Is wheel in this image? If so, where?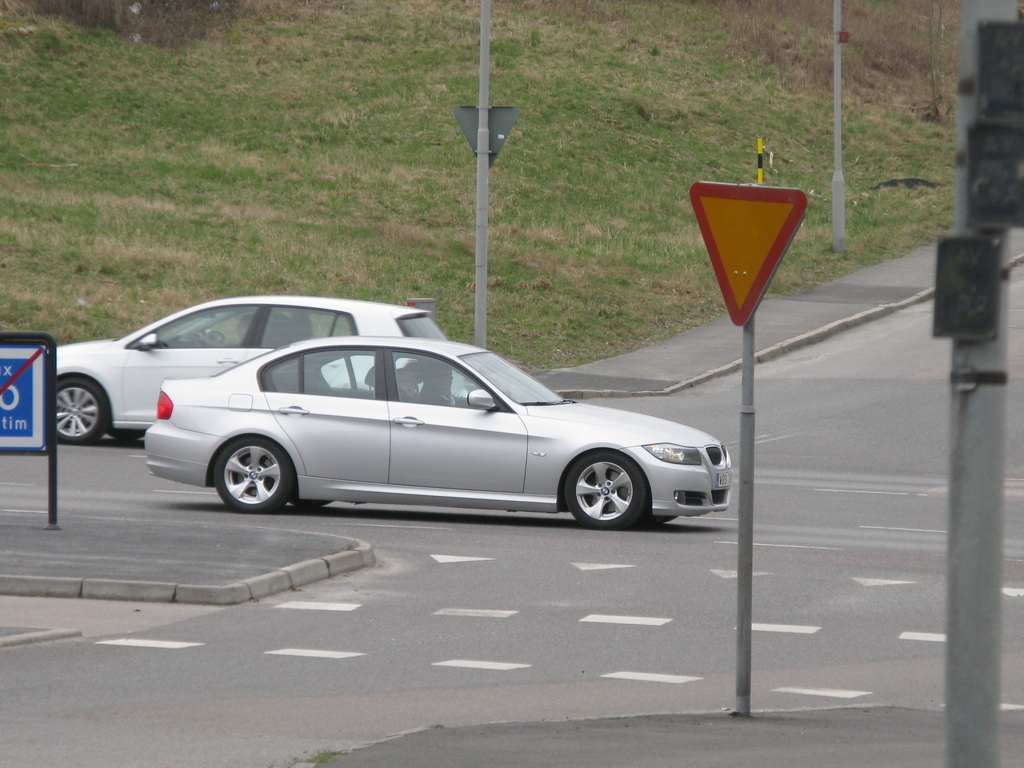
Yes, at bbox=(209, 437, 296, 515).
